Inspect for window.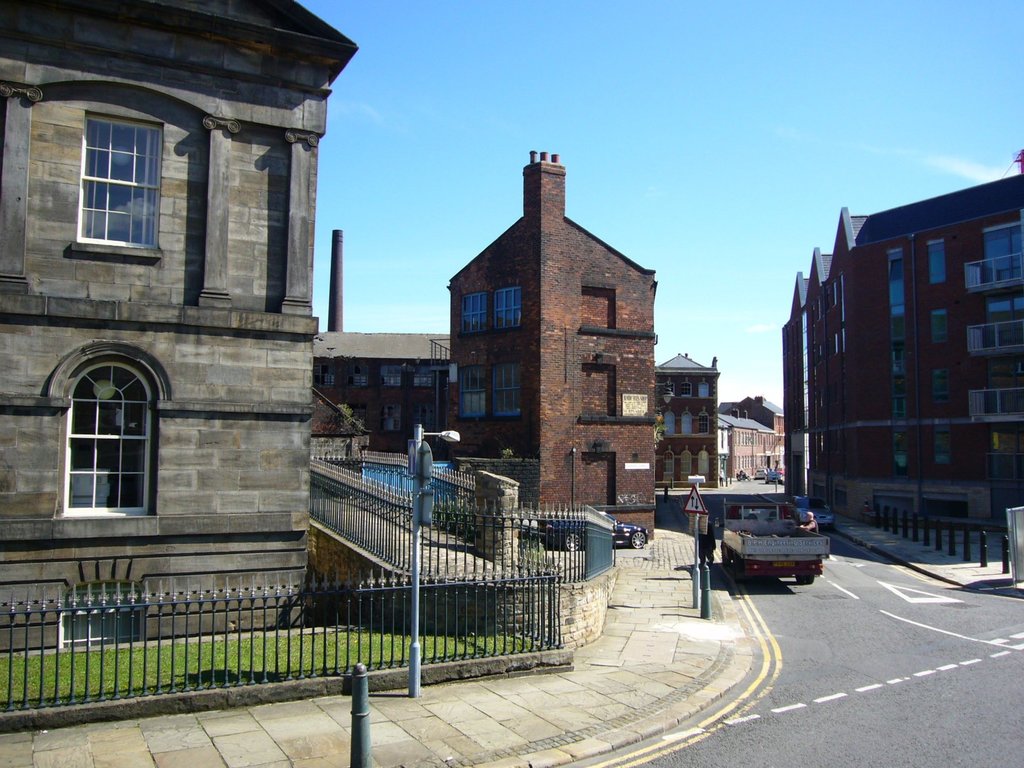
Inspection: box(665, 381, 673, 395).
